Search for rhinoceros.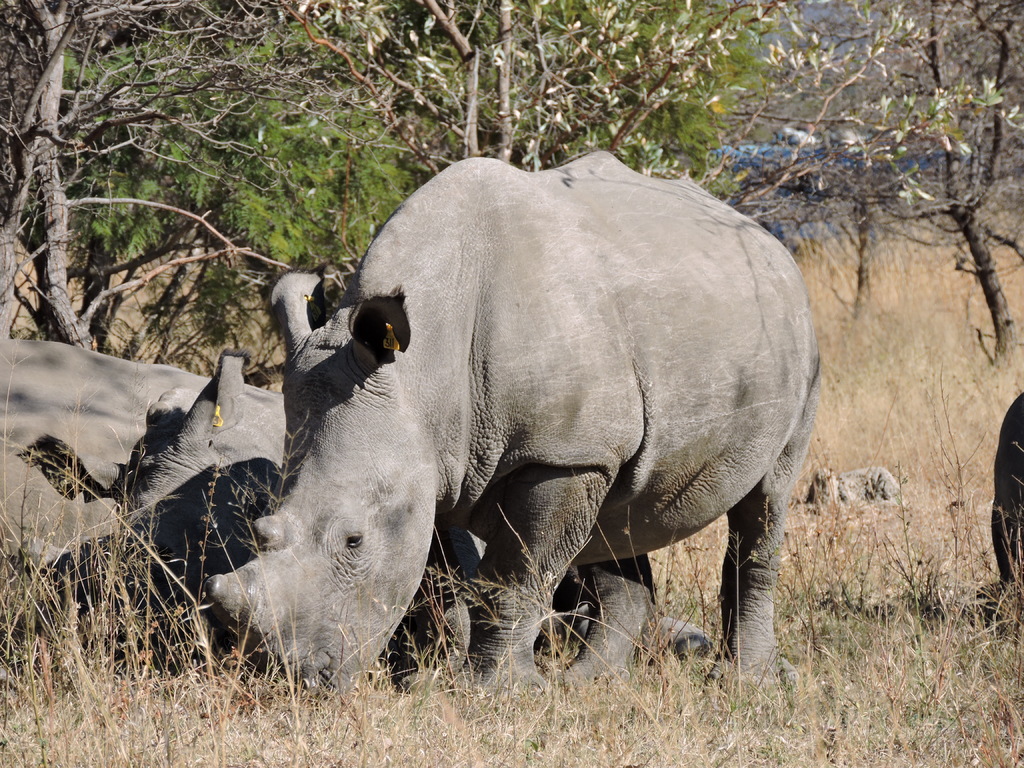
Found at 190 142 825 698.
